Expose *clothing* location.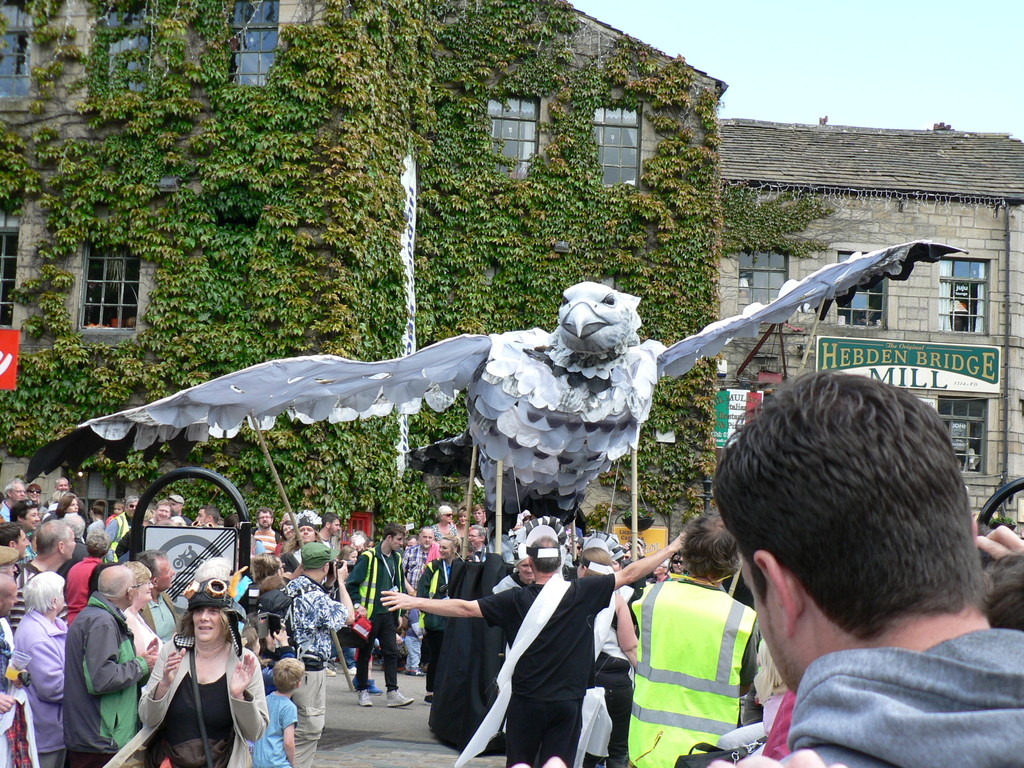
Exposed at x1=3, y1=497, x2=17, y2=528.
